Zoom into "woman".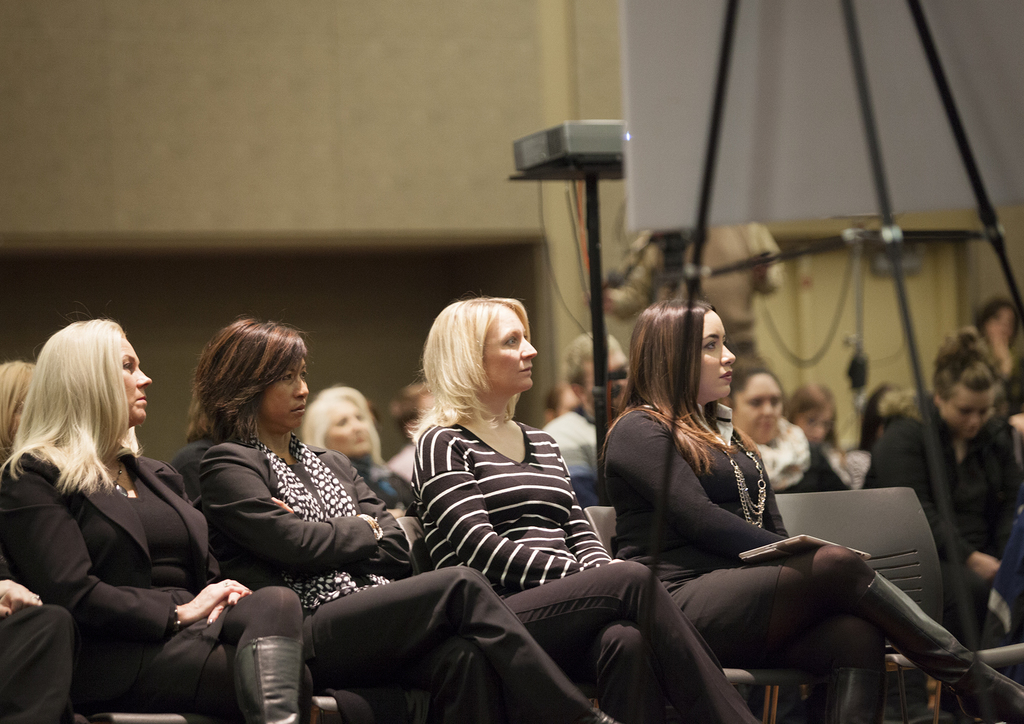
Zoom target: {"x1": 409, "y1": 290, "x2": 755, "y2": 723}.
